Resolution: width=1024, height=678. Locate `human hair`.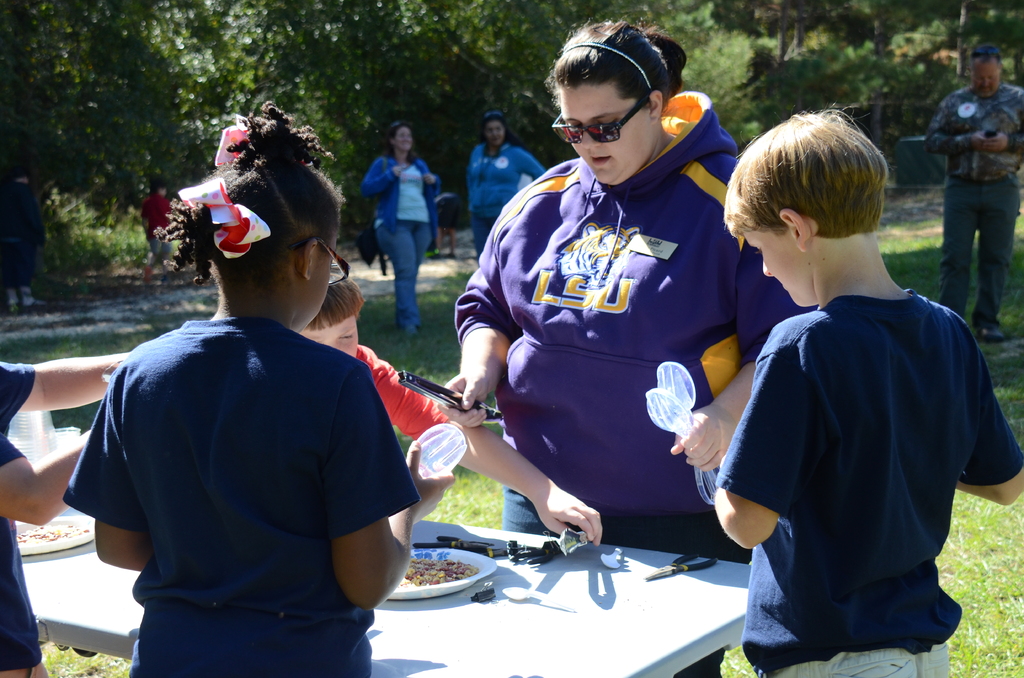
select_region(173, 152, 332, 322).
